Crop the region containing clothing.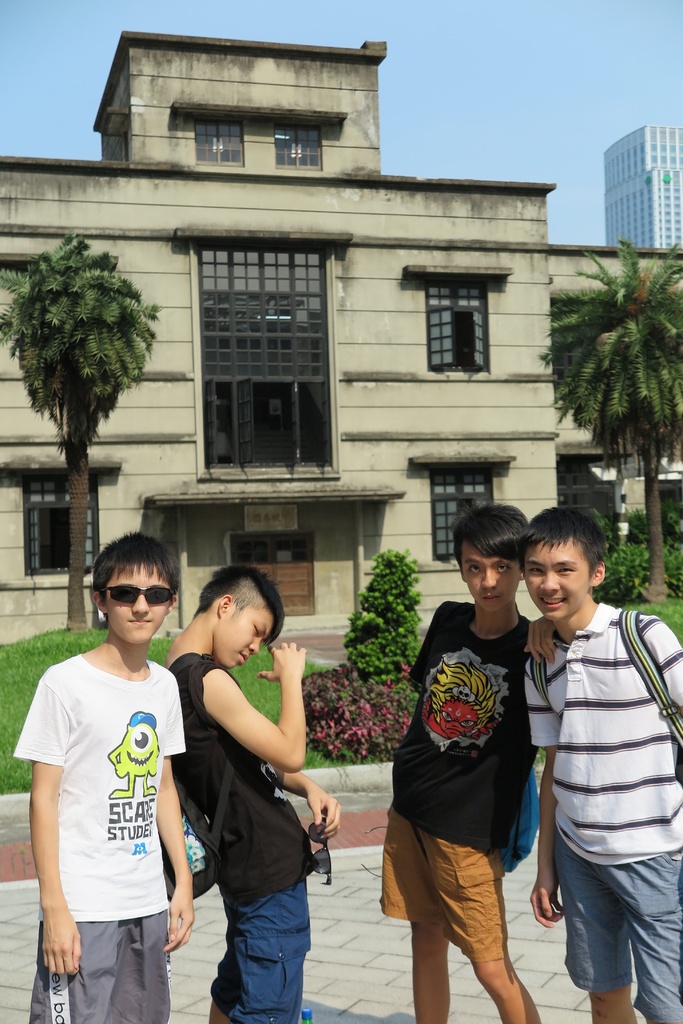
Crop region: <box>171,655,313,1023</box>.
